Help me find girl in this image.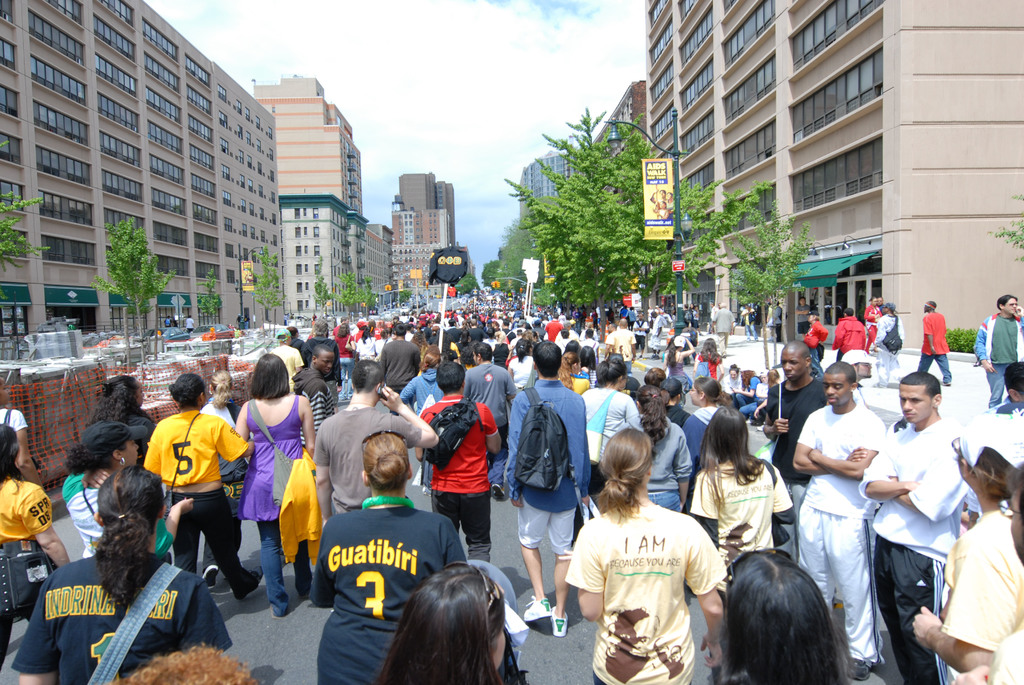
Found it: pyautogui.locateOnScreen(692, 335, 728, 385).
